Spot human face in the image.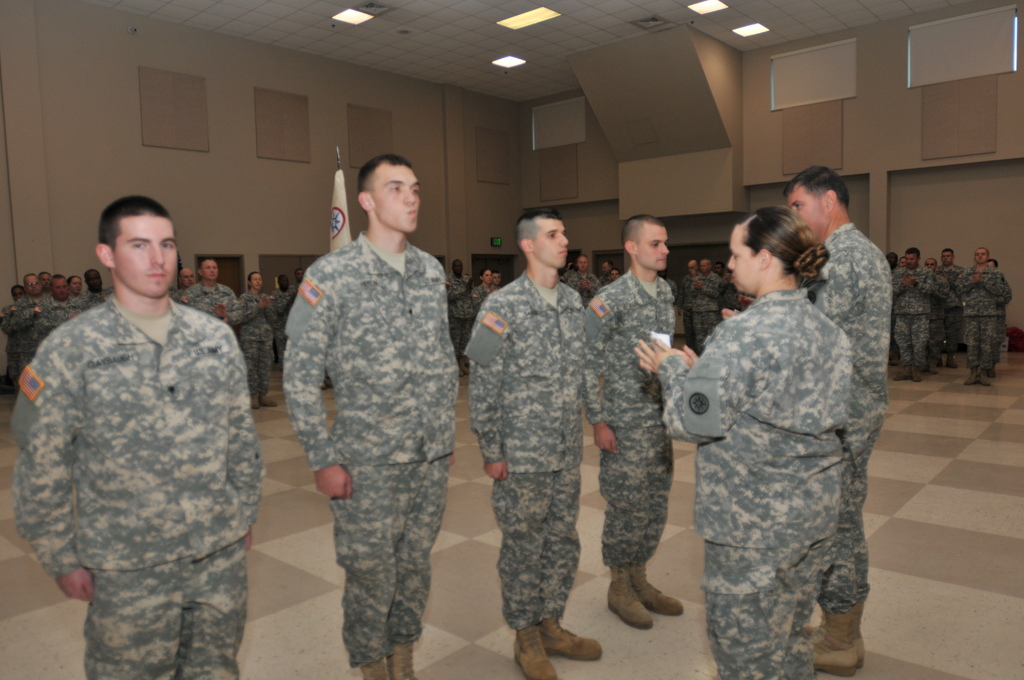
human face found at [x1=373, y1=159, x2=424, y2=238].
